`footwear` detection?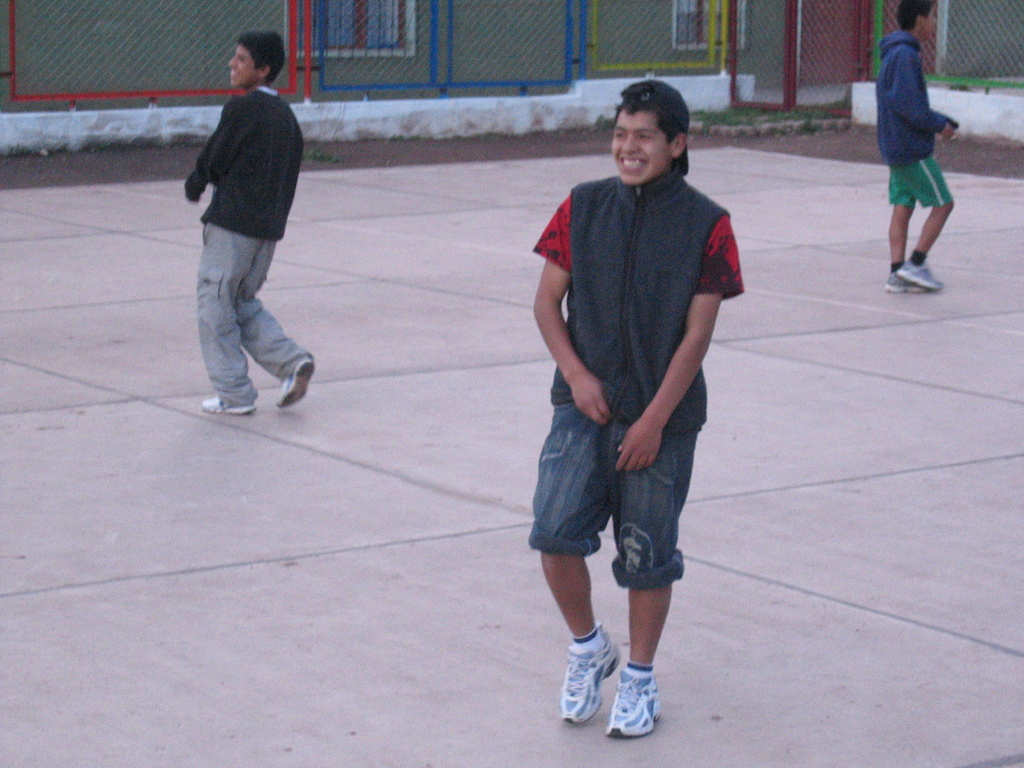
bbox=(200, 394, 255, 415)
